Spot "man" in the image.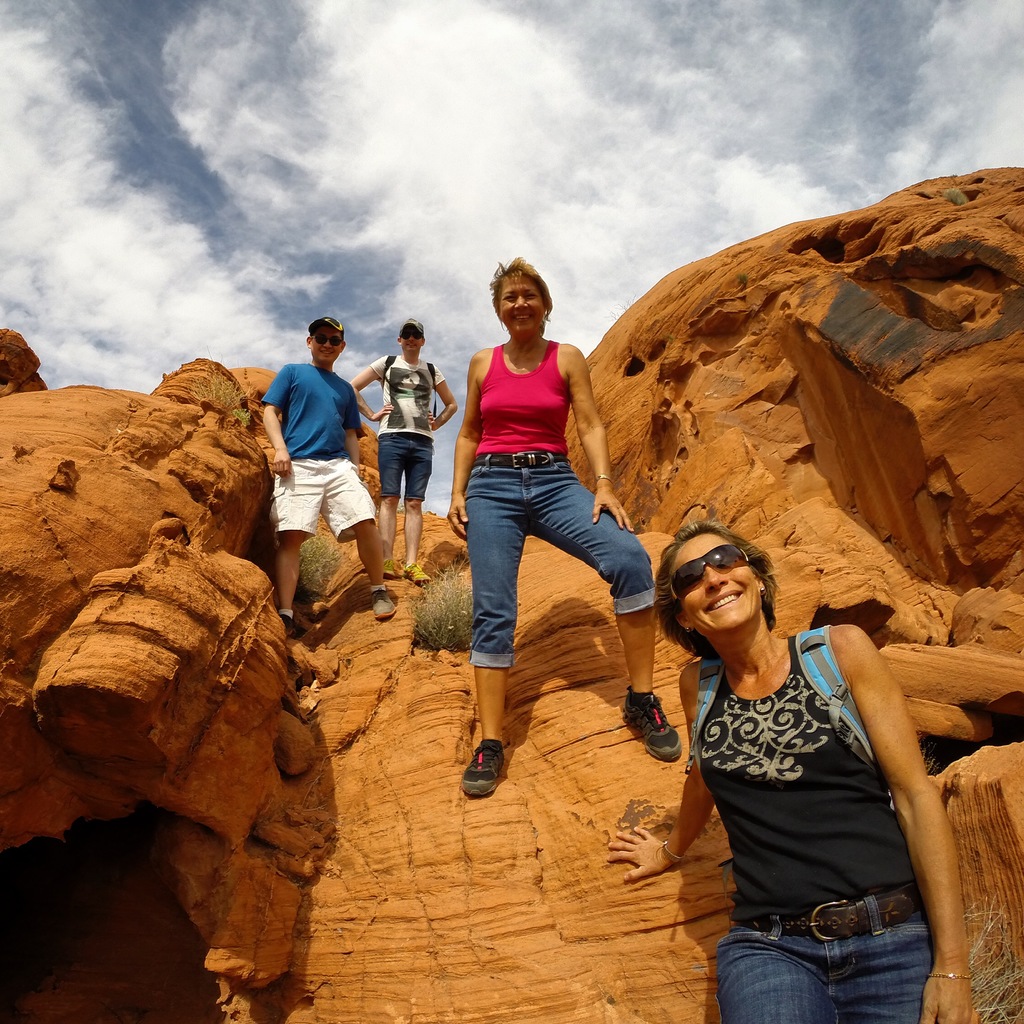
"man" found at [253, 312, 387, 636].
